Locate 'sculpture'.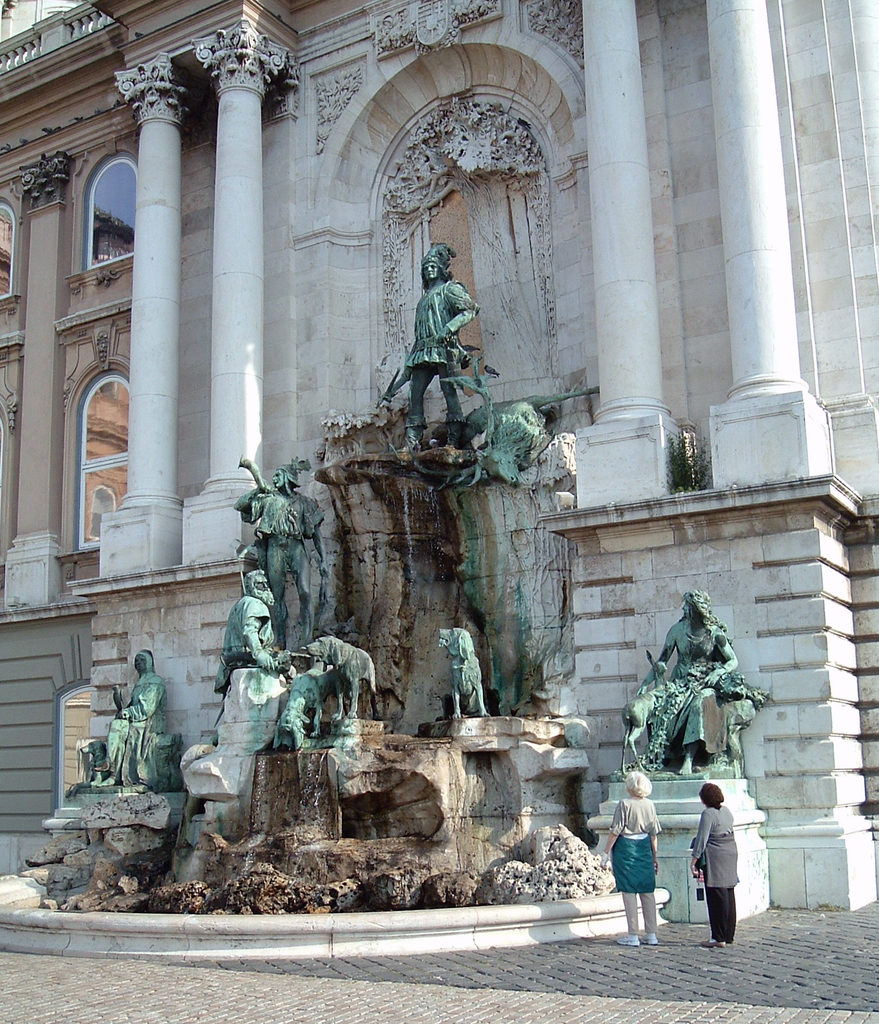
Bounding box: Rect(274, 623, 391, 747).
